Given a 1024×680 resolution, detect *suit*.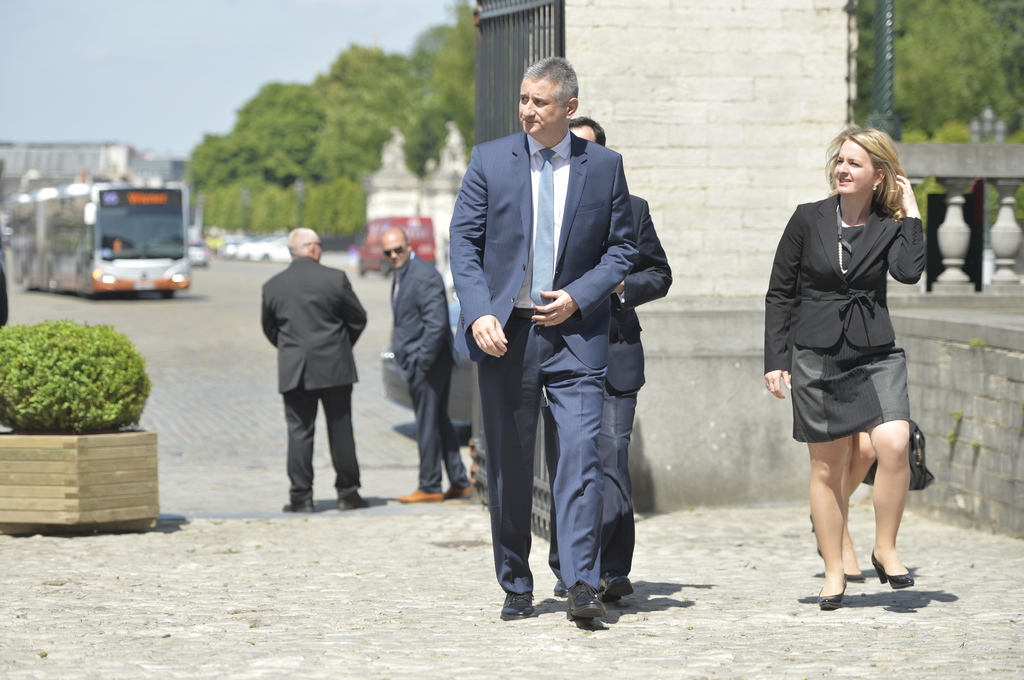
[left=388, top=250, right=470, bottom=493].
